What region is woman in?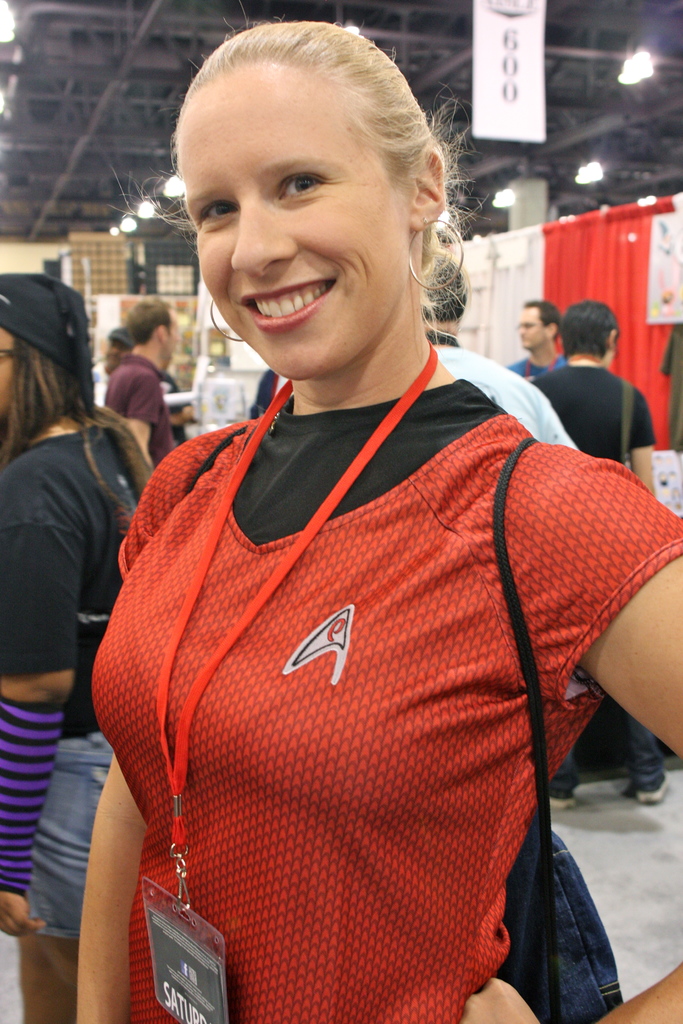
bbox=[98, 24, 600, 1021].
